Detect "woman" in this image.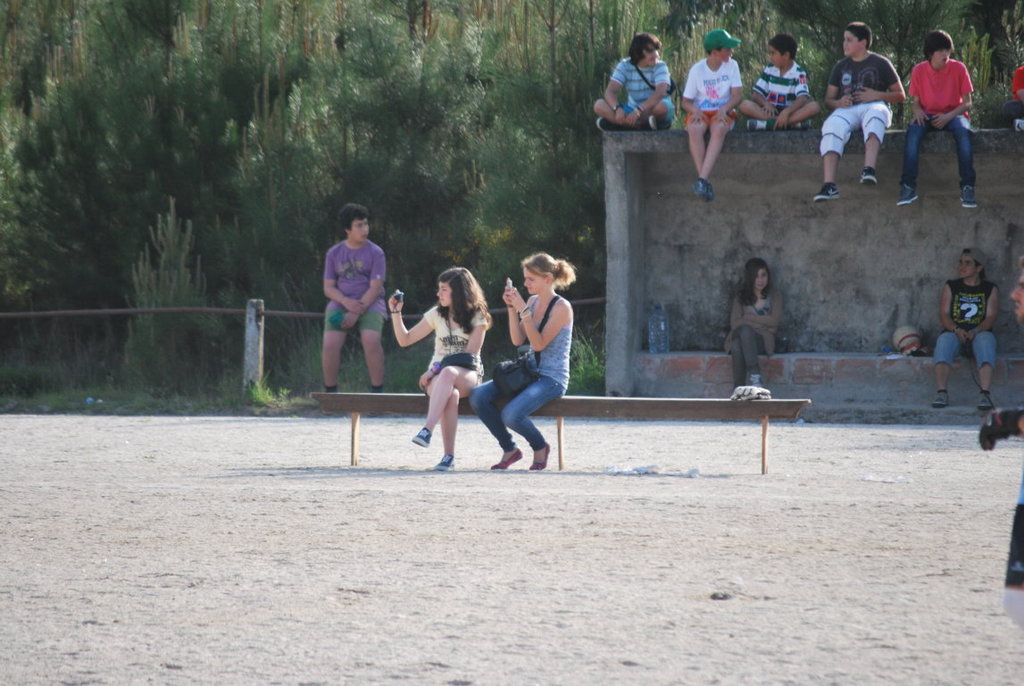
Detection: select_region(720, 256, 783, 388).
